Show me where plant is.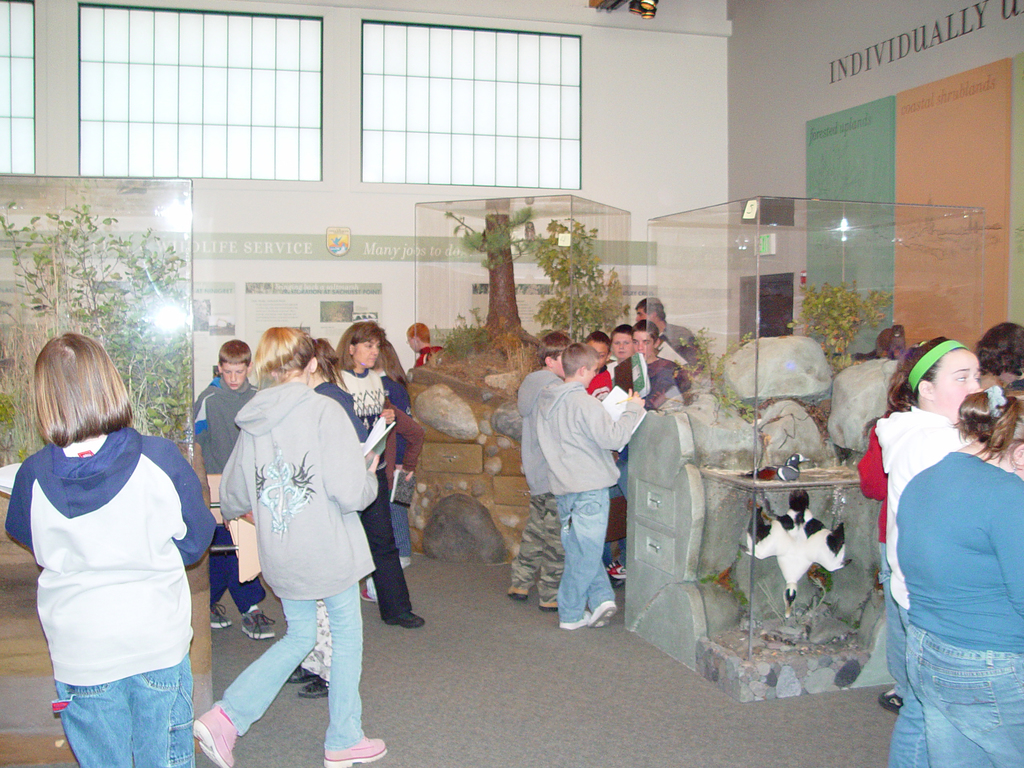
plant is at <bbox>692, 558, 747, 612</bbox>.
